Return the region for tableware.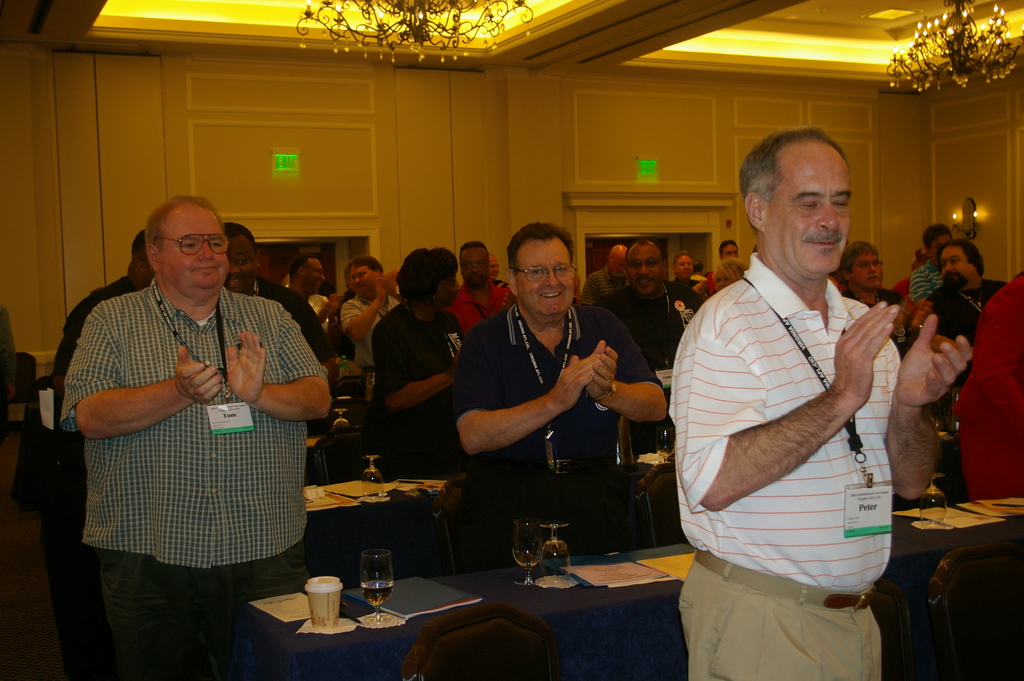
bbox=(330, 402, 351, 434).
